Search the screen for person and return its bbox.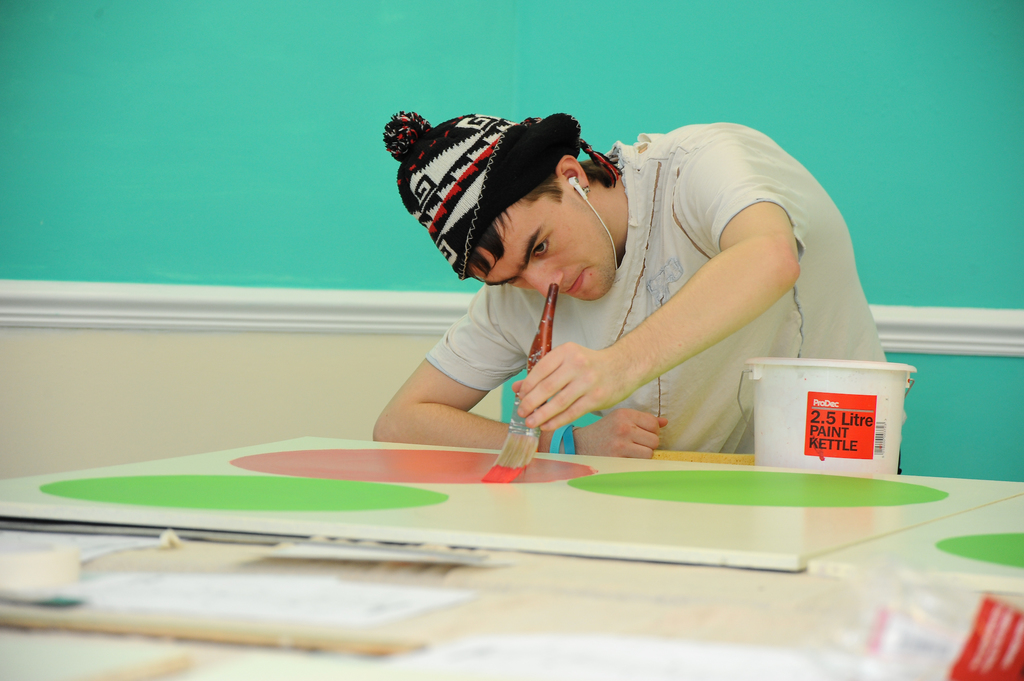
Found: (left=366, top=79, right=874, bottom=487).
